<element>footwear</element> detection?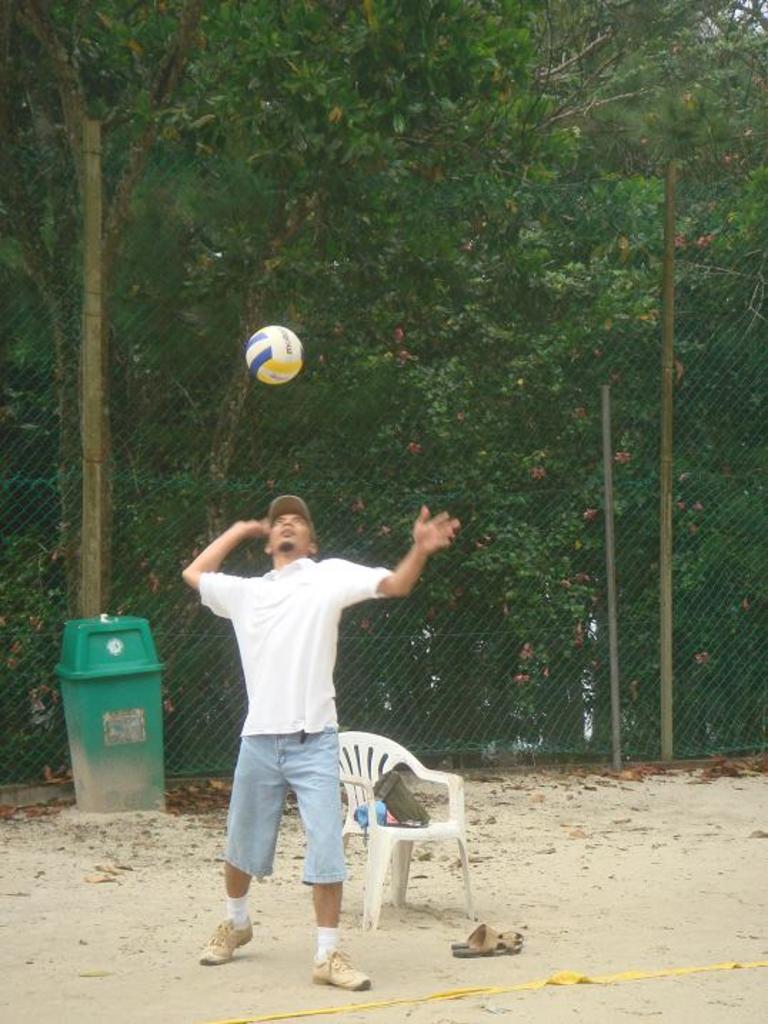
Rect(204, 914, 254, 970)
